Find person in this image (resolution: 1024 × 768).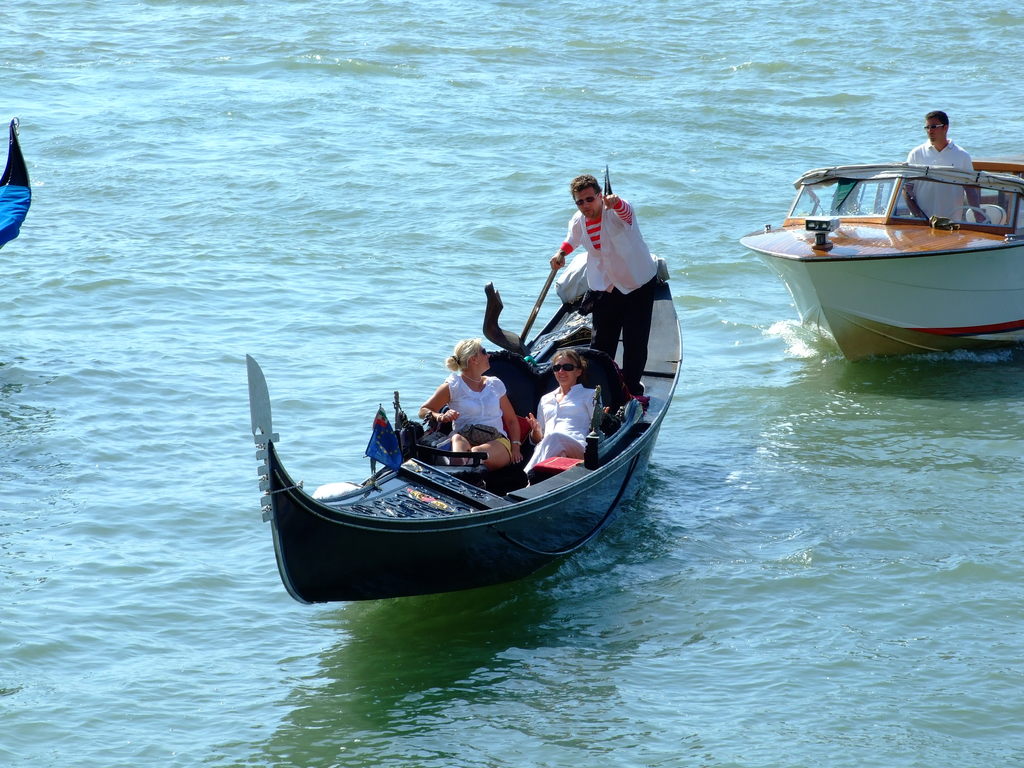
bbox=(529, 347, 604, 472).
